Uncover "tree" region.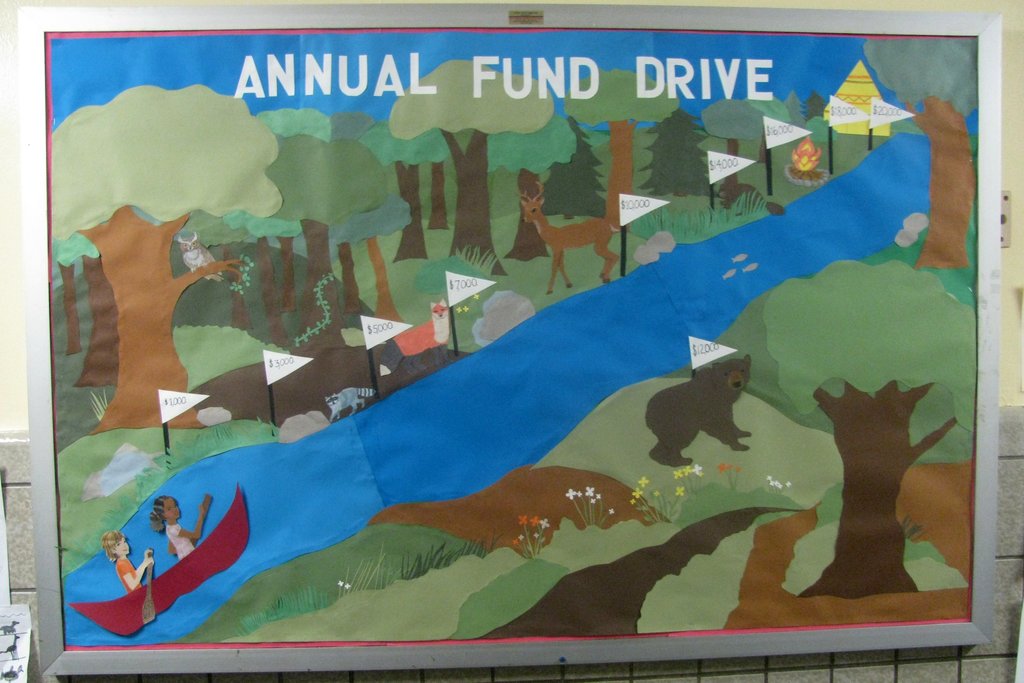
Uncovered: Rect(49, 82, 282, 432).
